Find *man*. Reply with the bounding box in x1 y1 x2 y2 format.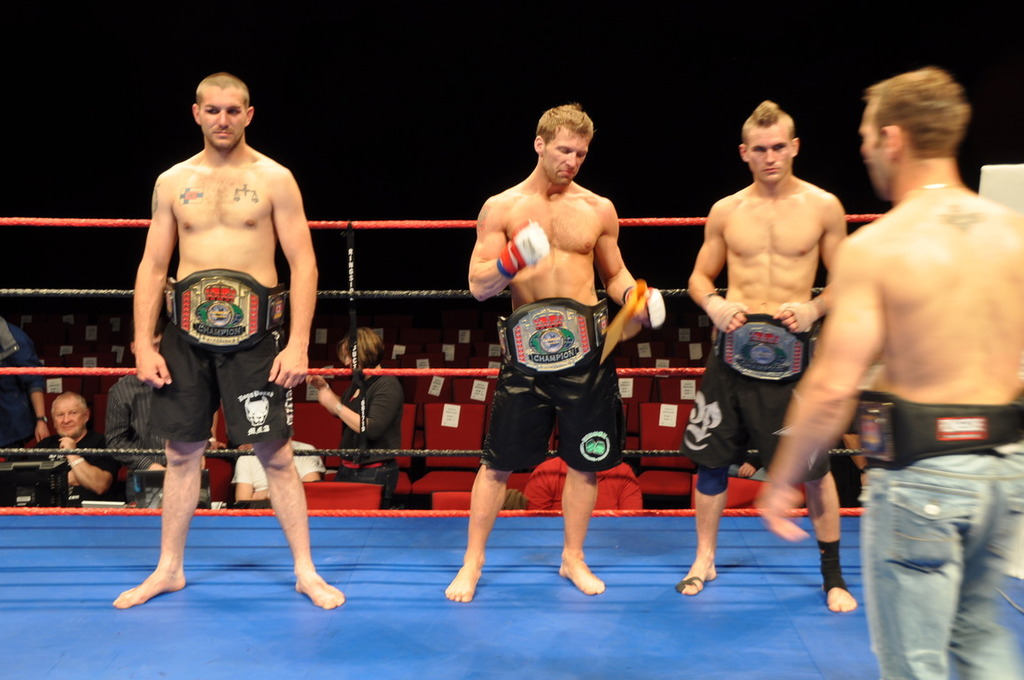
112 68 345 614.
